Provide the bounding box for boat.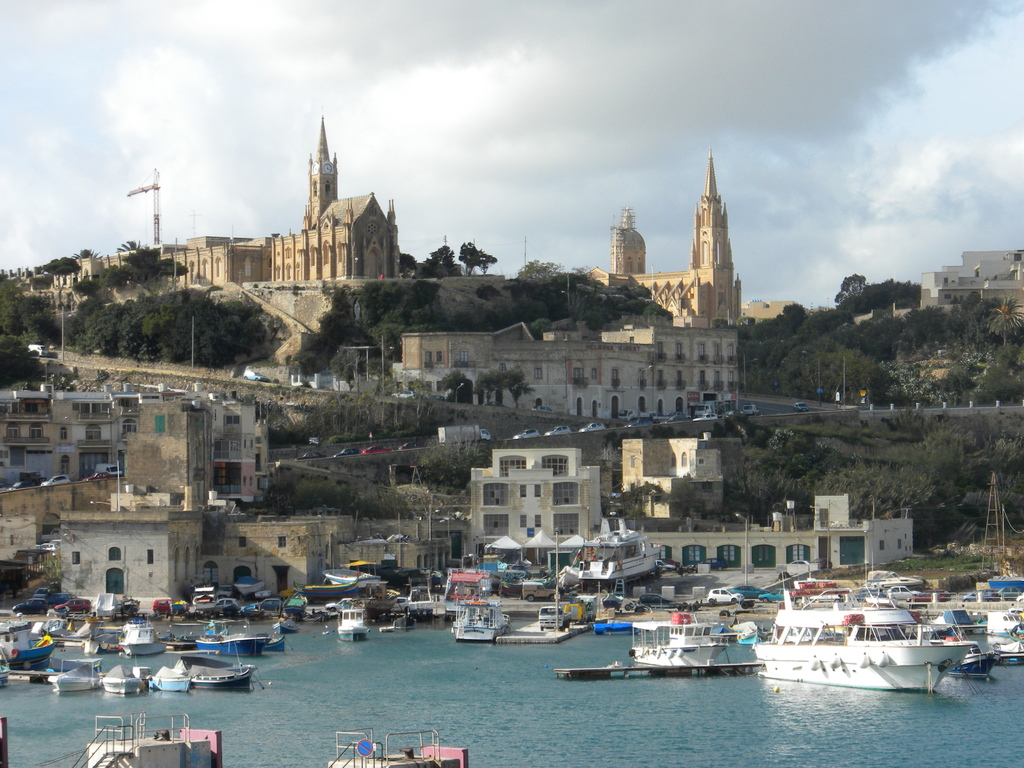
crop(572, 516, 661, 587).
